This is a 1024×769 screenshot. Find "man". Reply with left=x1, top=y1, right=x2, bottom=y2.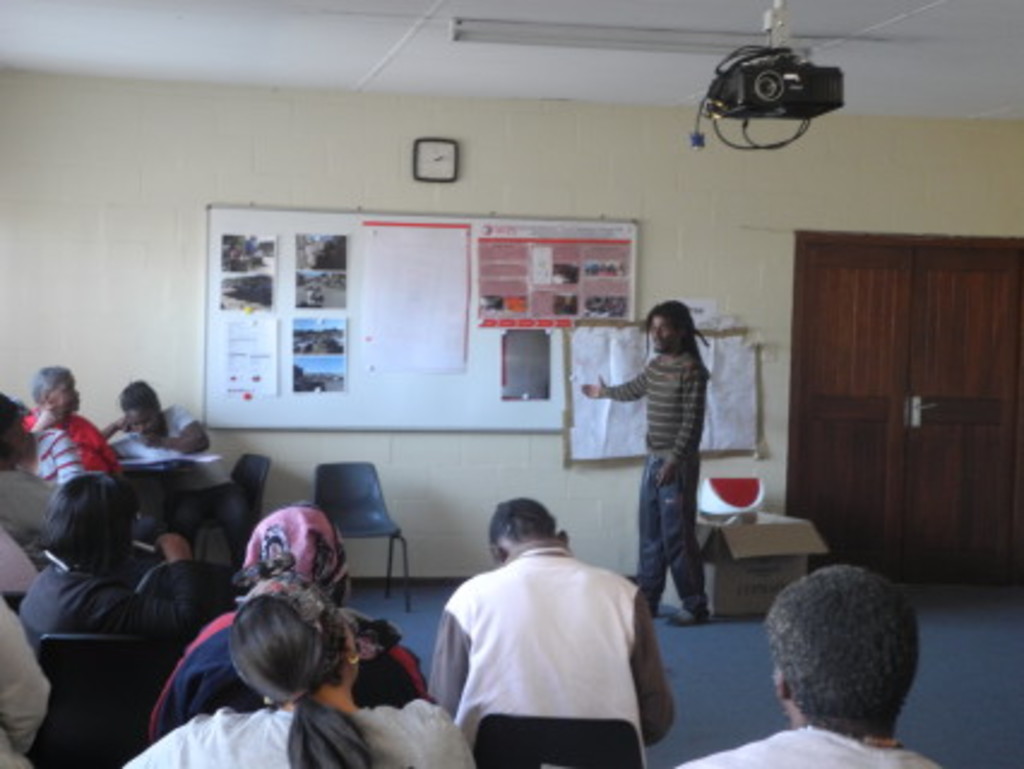
left=680, top=570, right=949, bottom=767.
